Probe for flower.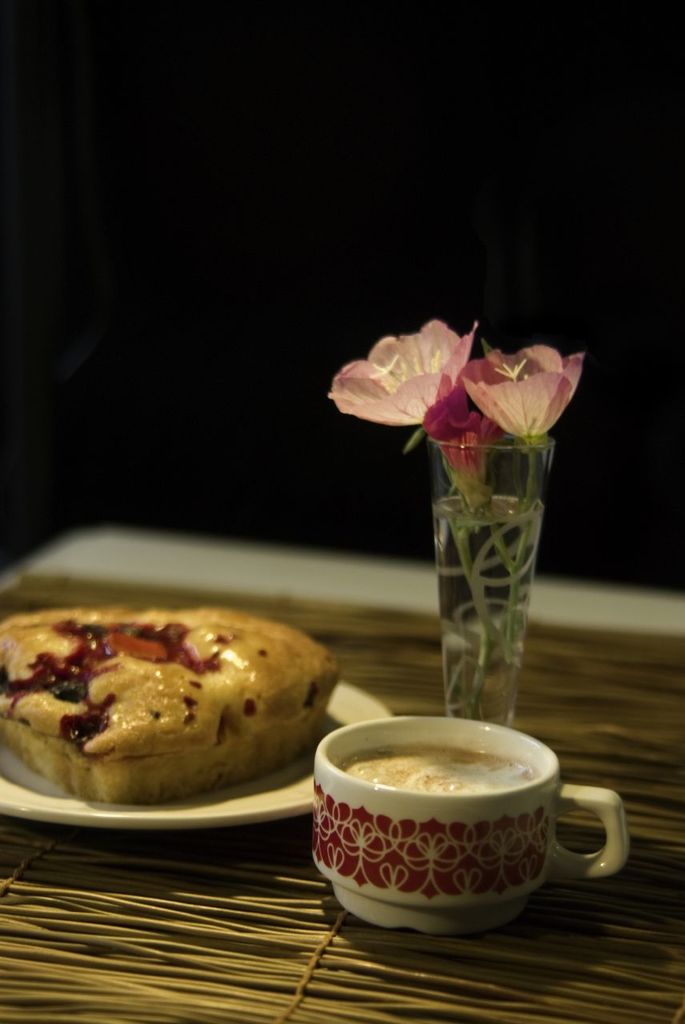
Probe result: left=326, top=315, right=480, bottom=436.
